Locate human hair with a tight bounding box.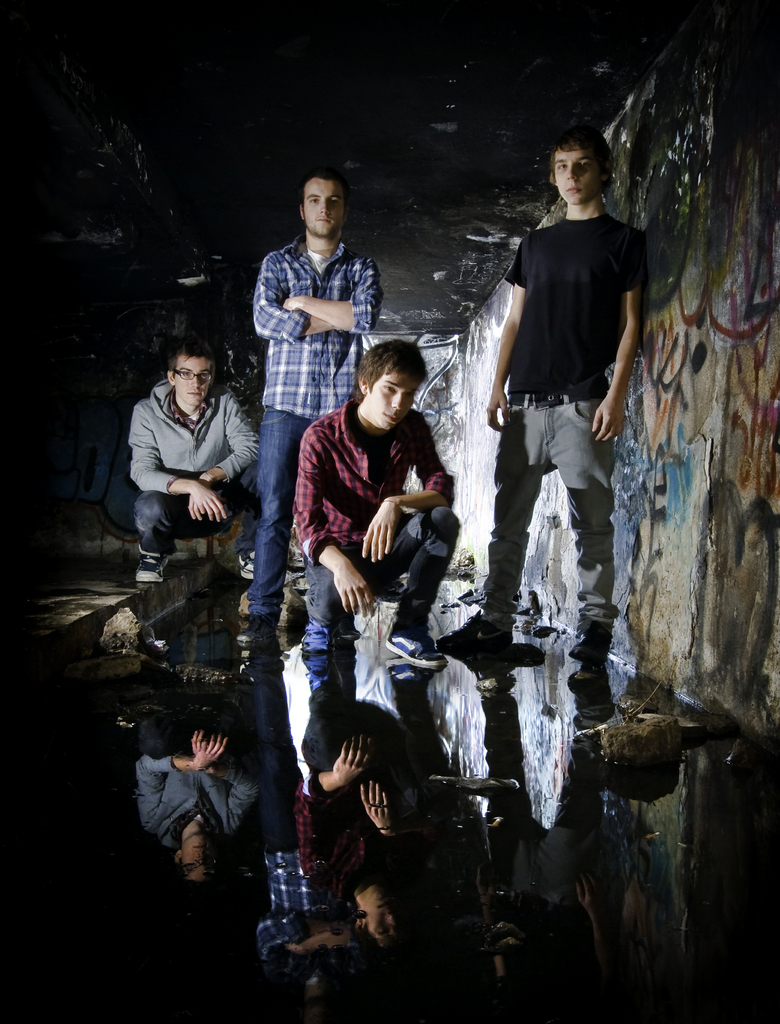
bbox=[356, 328, 431, 396].
